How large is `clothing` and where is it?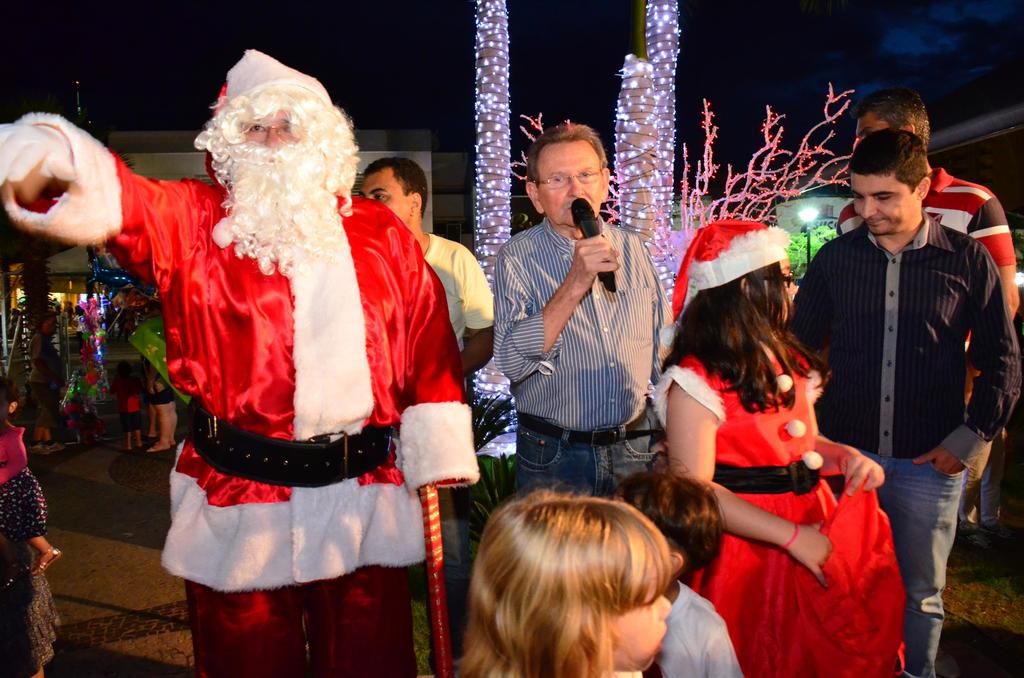
Bounding box: left=770, top=208, right=1023, bottom=677.
